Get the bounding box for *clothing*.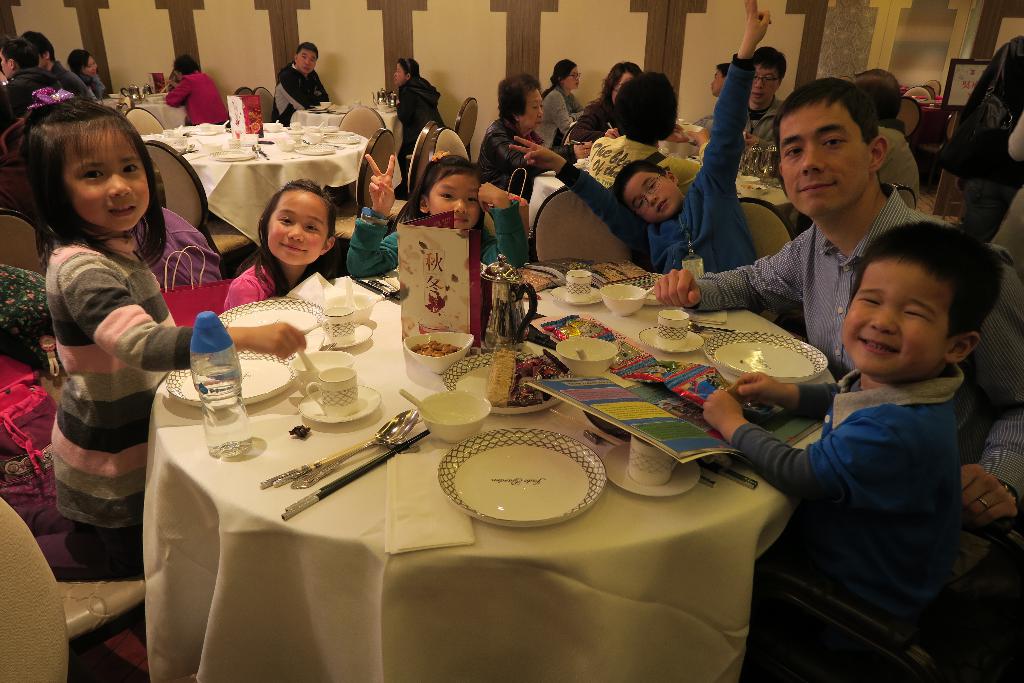
x1=223 y1=264 x2=272 y2=314.
